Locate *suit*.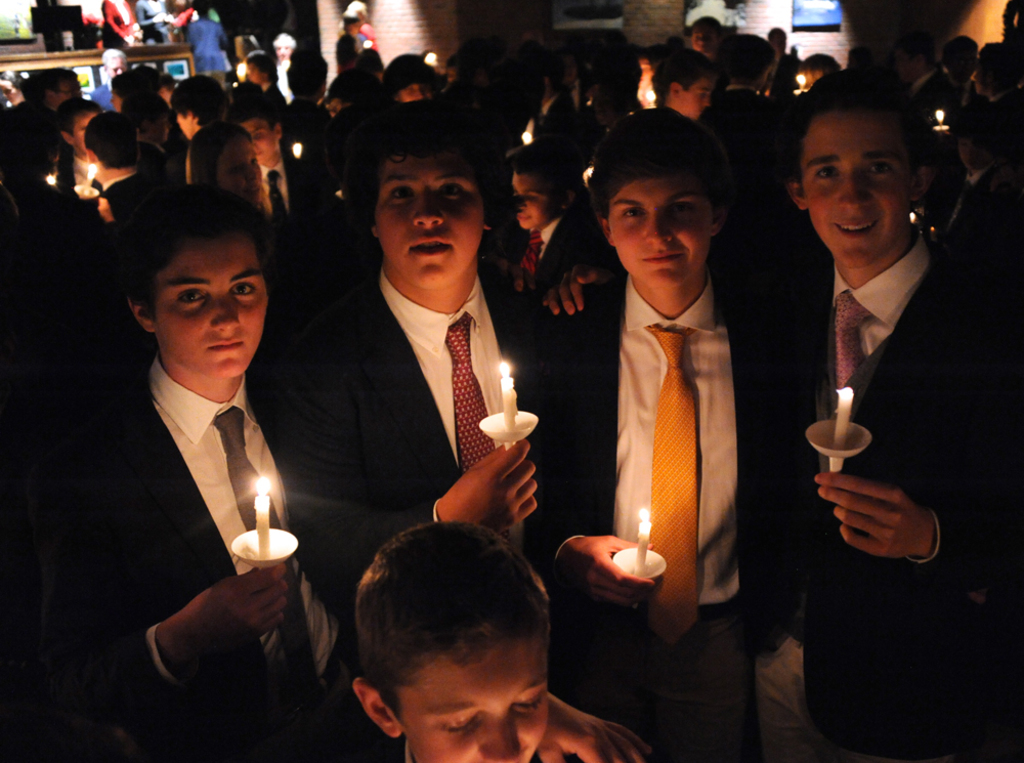
Bounding box: [left=536, top=278, right=813, bottom=762].
